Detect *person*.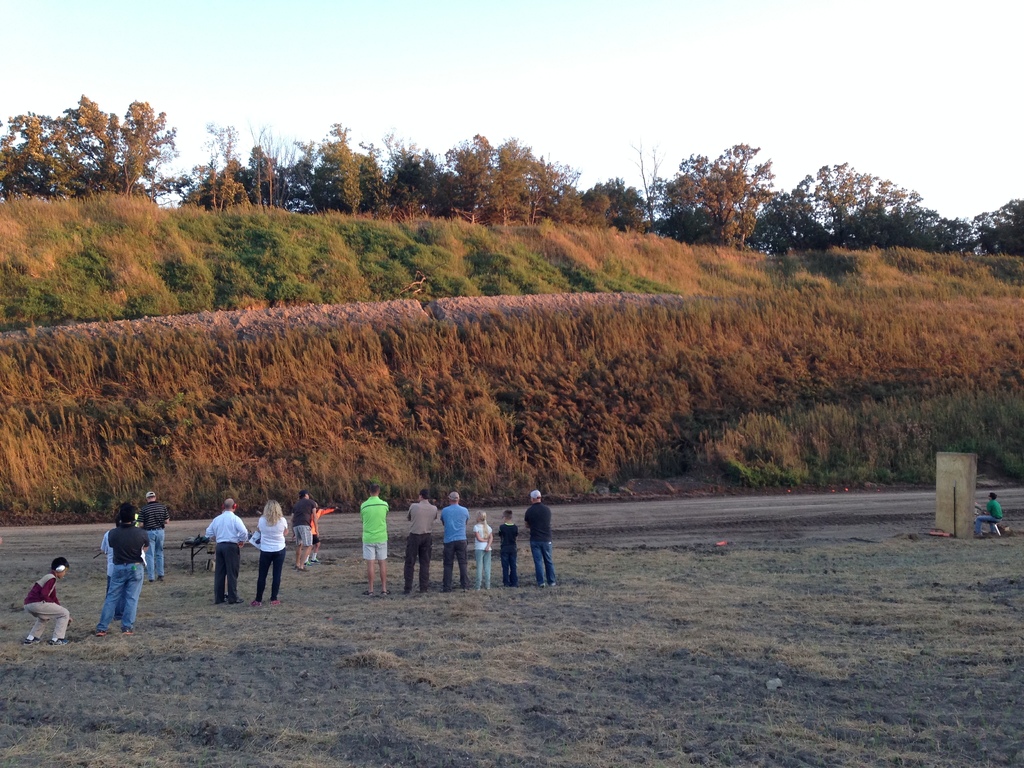
Detected at (x1=296, y1=491, x2=314, y2=561).
